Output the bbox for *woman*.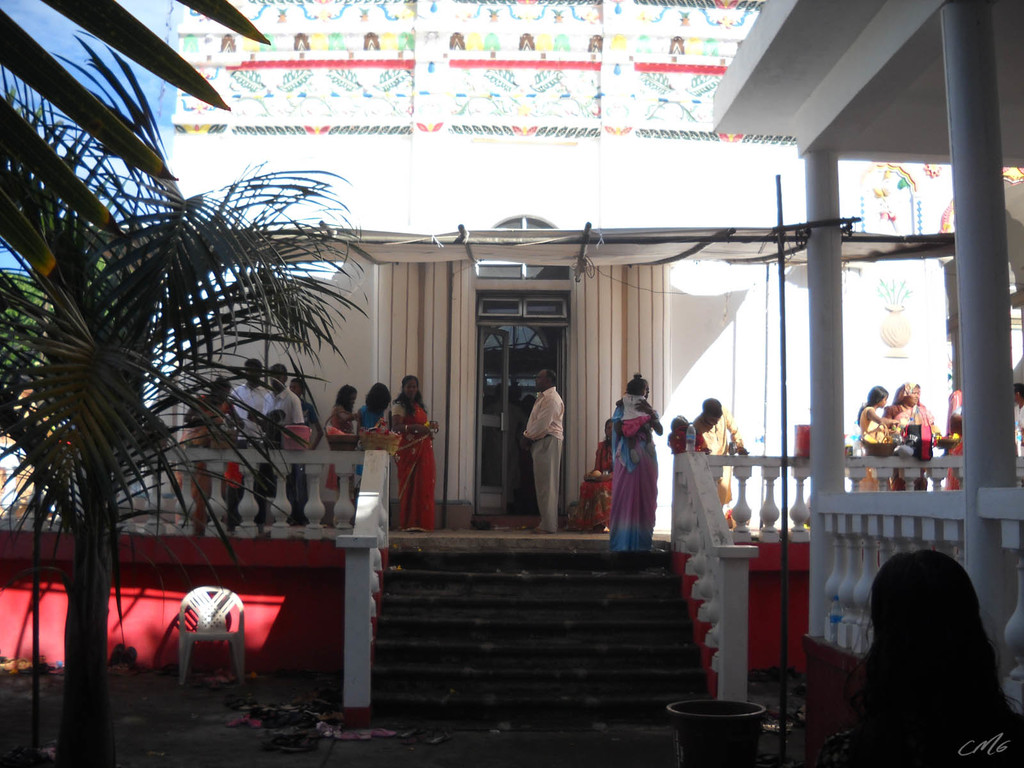
(569, 405, 612, 531).
